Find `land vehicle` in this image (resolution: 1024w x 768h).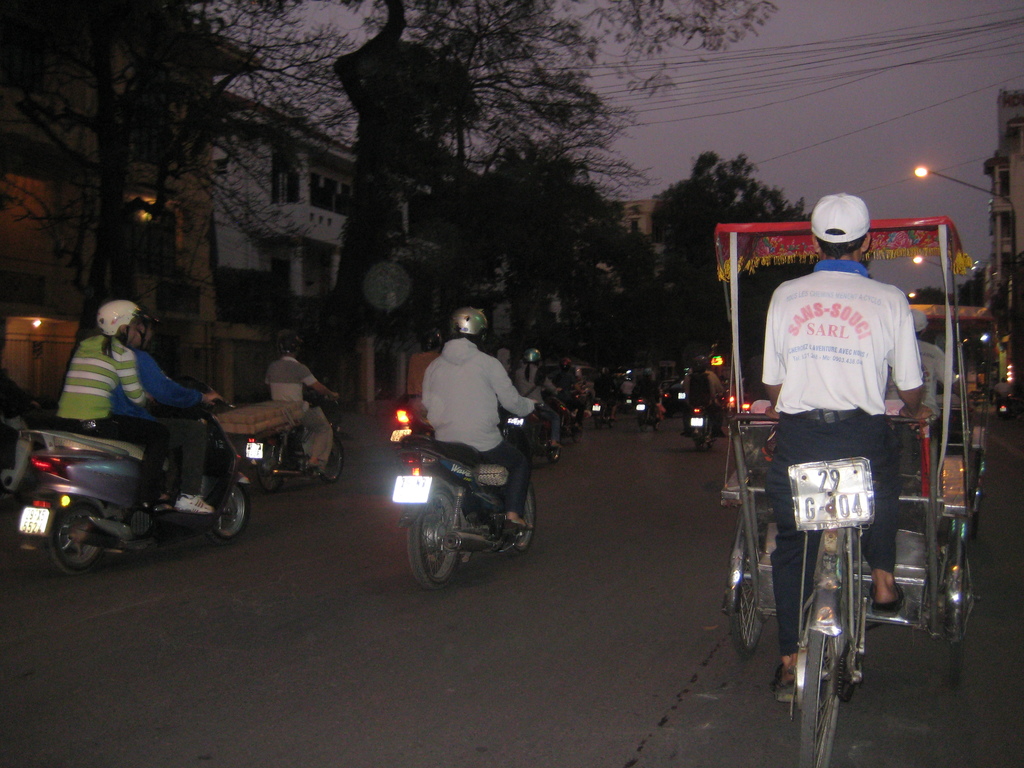
x1=995 y1=392 x2=1014 y2=419.
